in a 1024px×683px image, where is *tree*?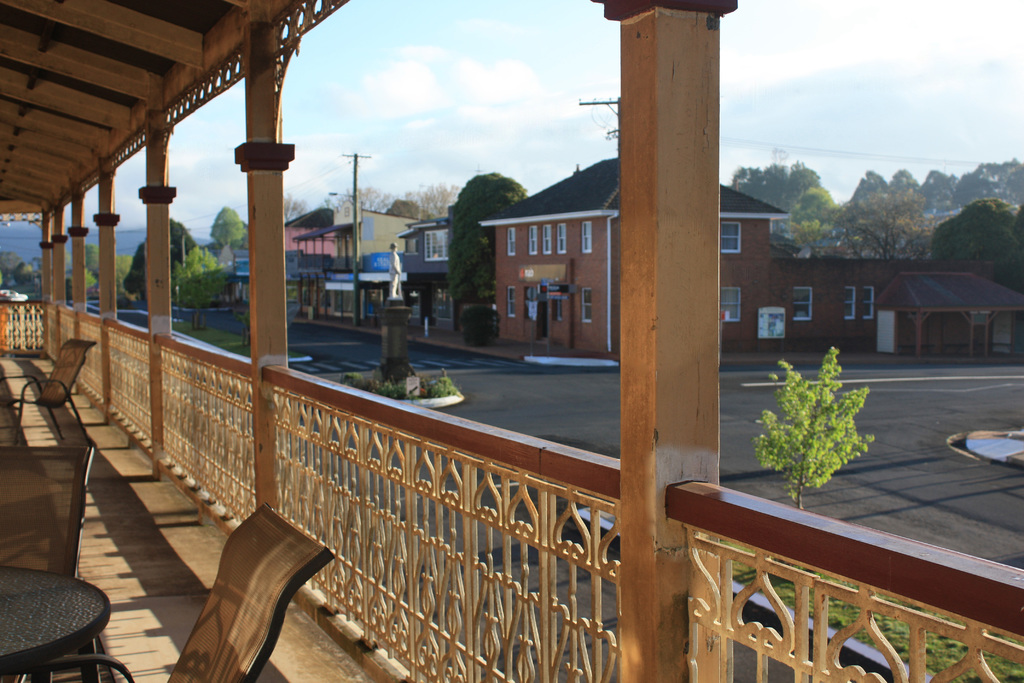
<bbox>324, 179, 466, 236</bbox>.
